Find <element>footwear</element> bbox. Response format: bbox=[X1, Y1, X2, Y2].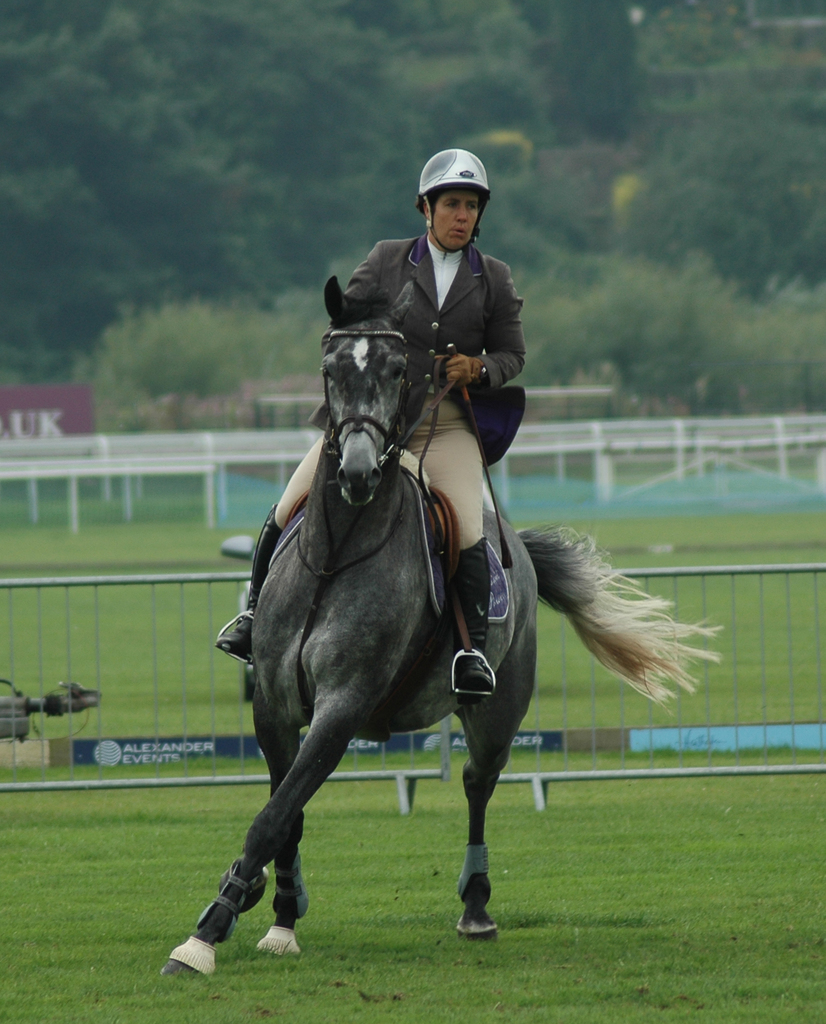
bbox=[217, 509, 284, 649].
